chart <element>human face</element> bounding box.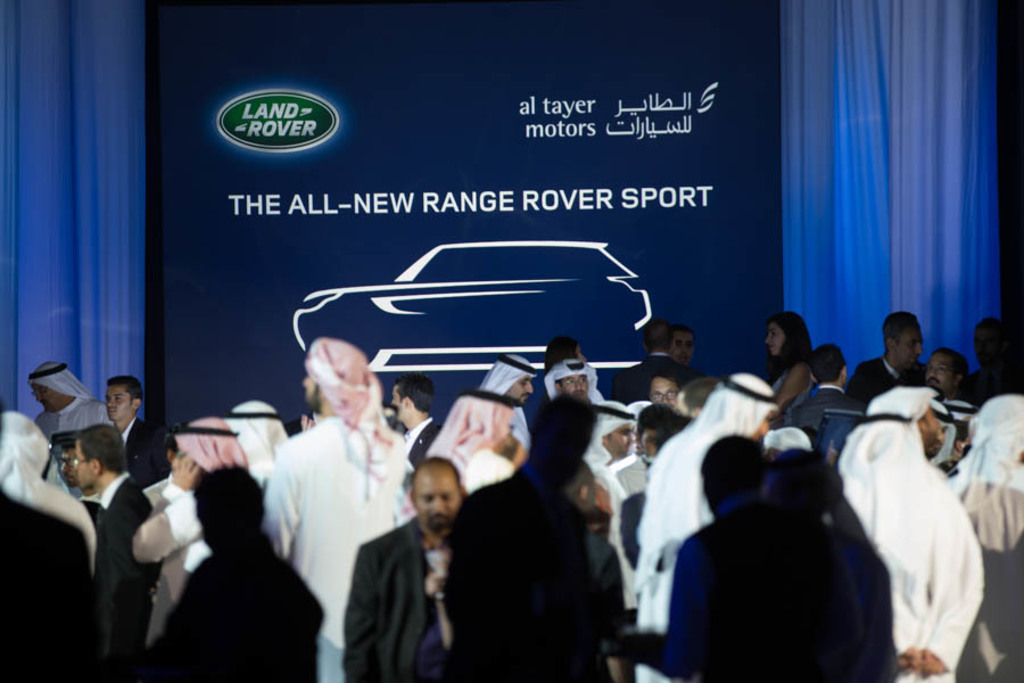
Charted: {"x1": 33, "y1": 380, "x2": 55, "y2": 409}.
